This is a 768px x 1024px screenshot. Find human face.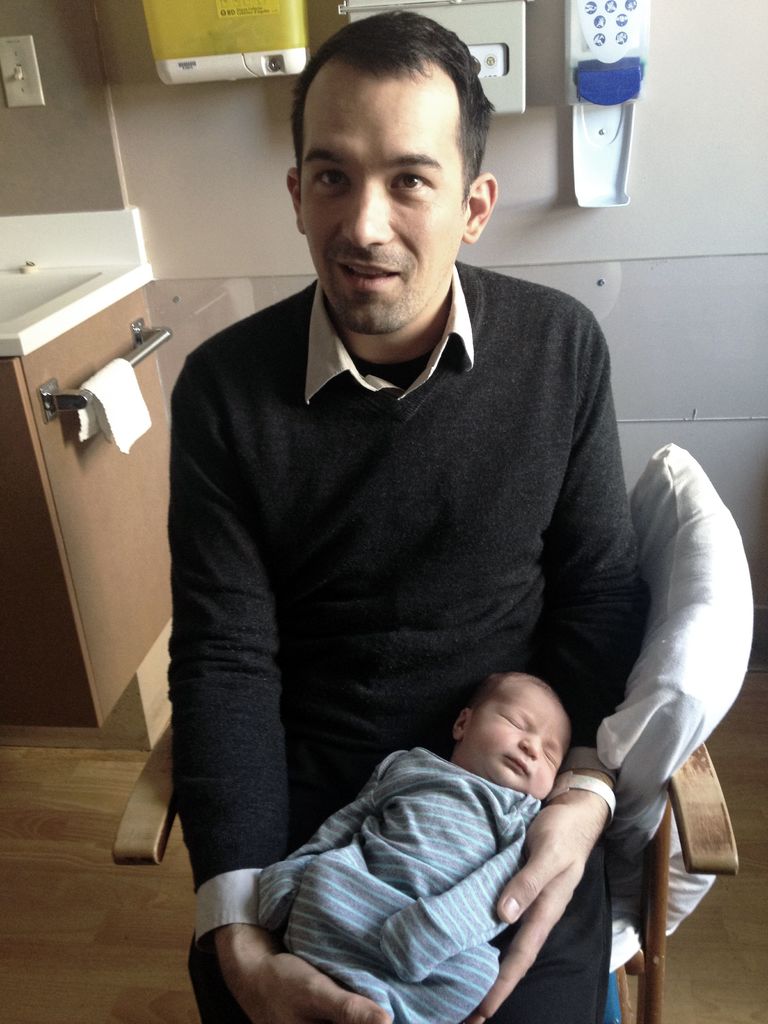
Bounding box: (300,77,467,324).
